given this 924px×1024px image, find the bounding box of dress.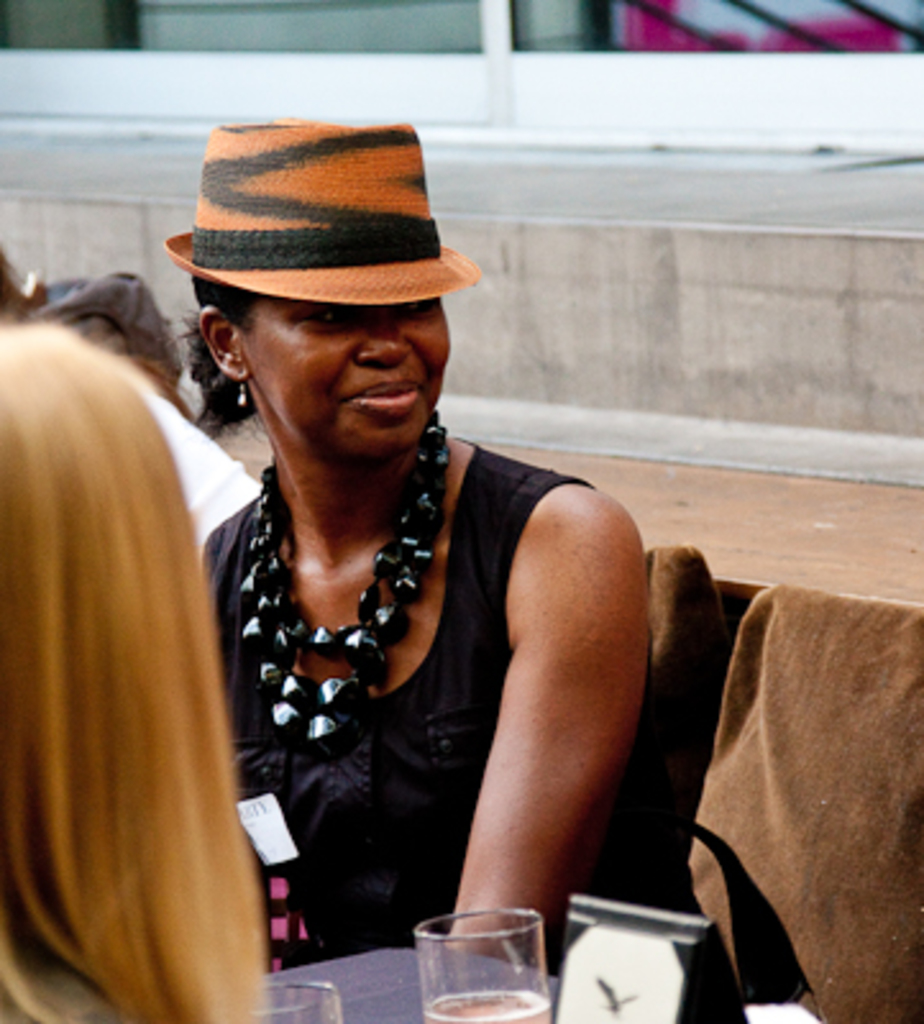
(215, 440, 591, 960).
